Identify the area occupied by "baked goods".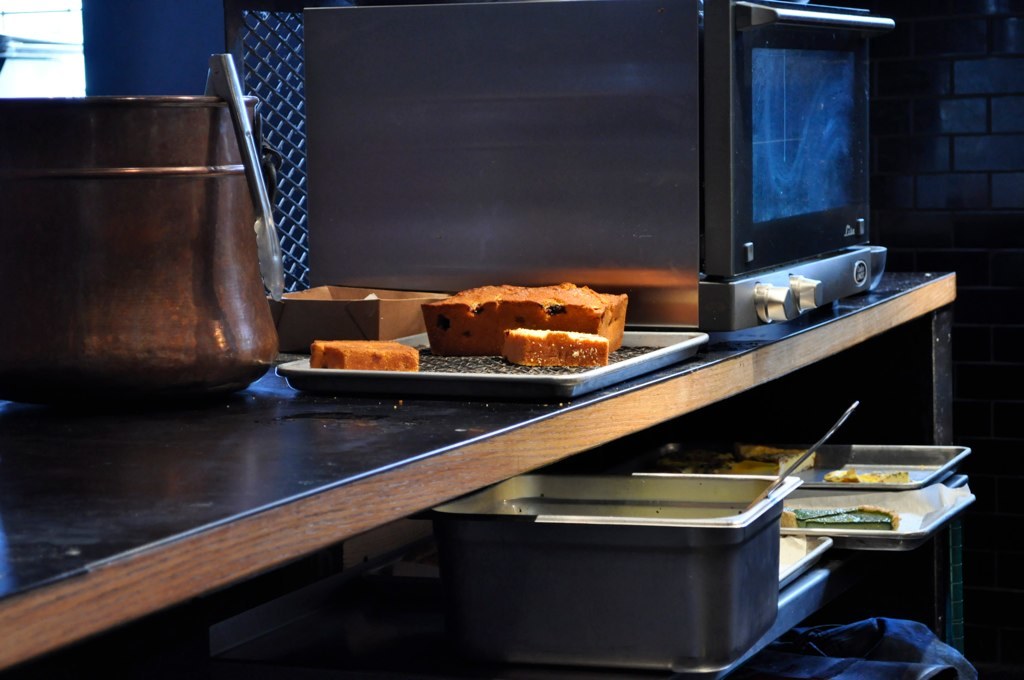
Area: detection(305, 339, 418, 370).
